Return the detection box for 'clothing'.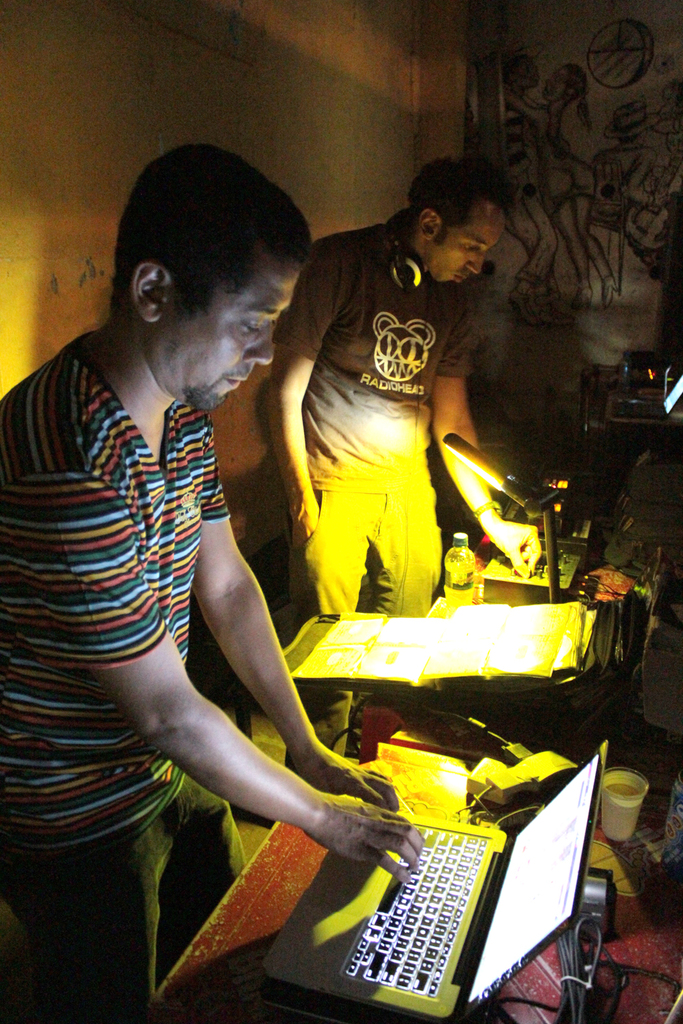
(left=0, top=332, right=250, bottom=1023).
